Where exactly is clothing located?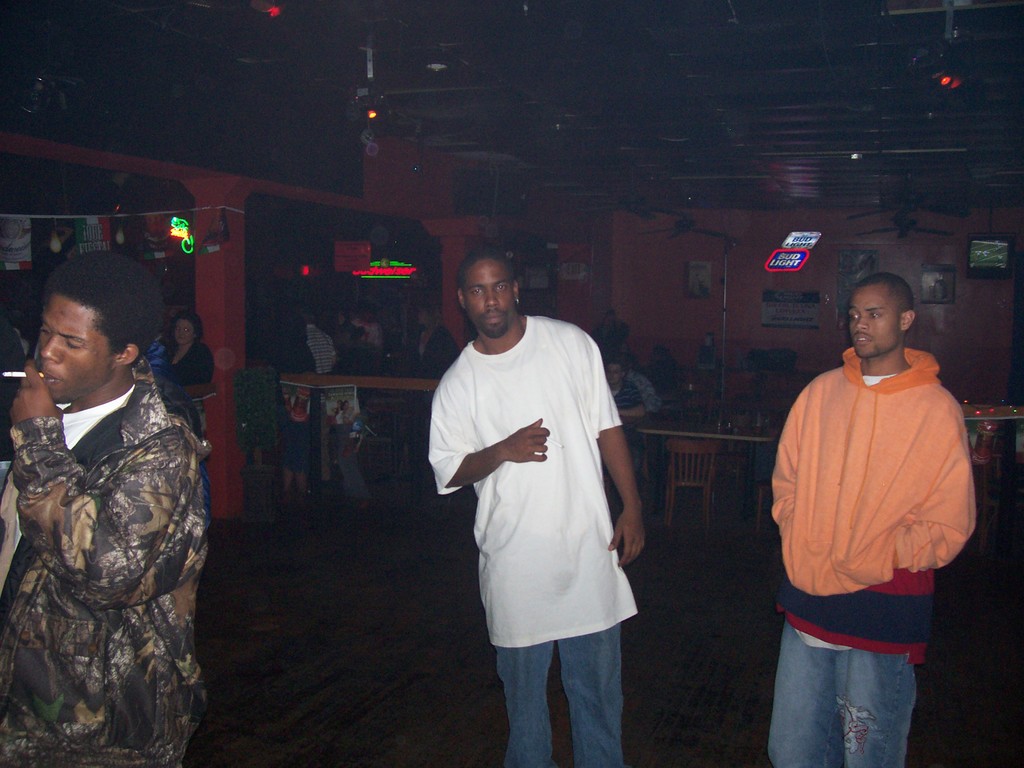
Its bounding box is box=[598, 385, 648, 411].
